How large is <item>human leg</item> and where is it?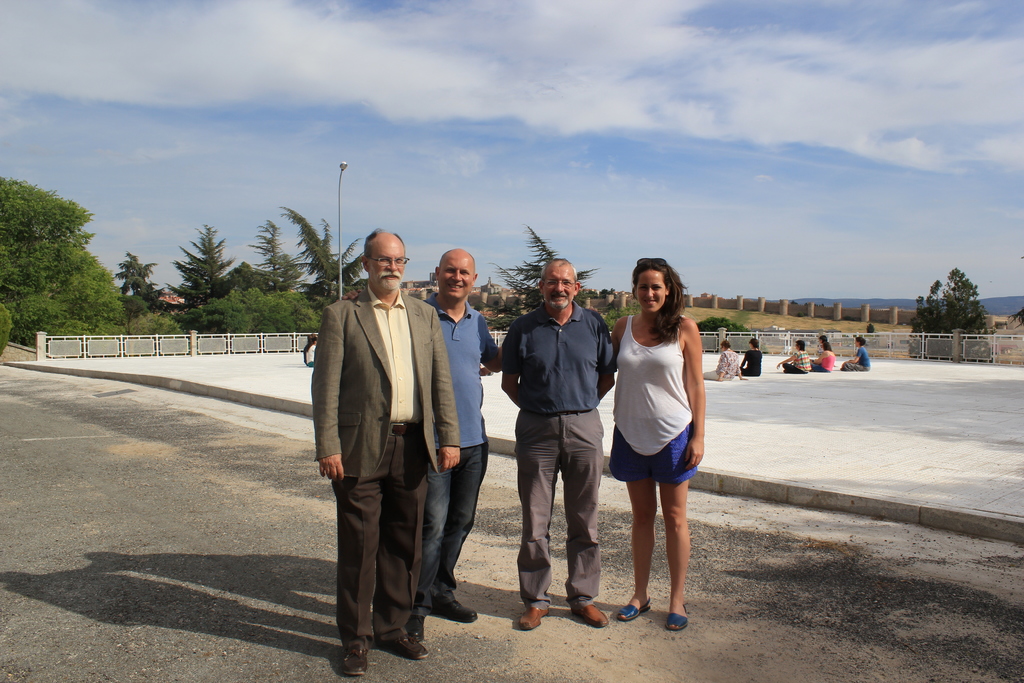
Bounding box: detection(333, 422, 392, 680).
